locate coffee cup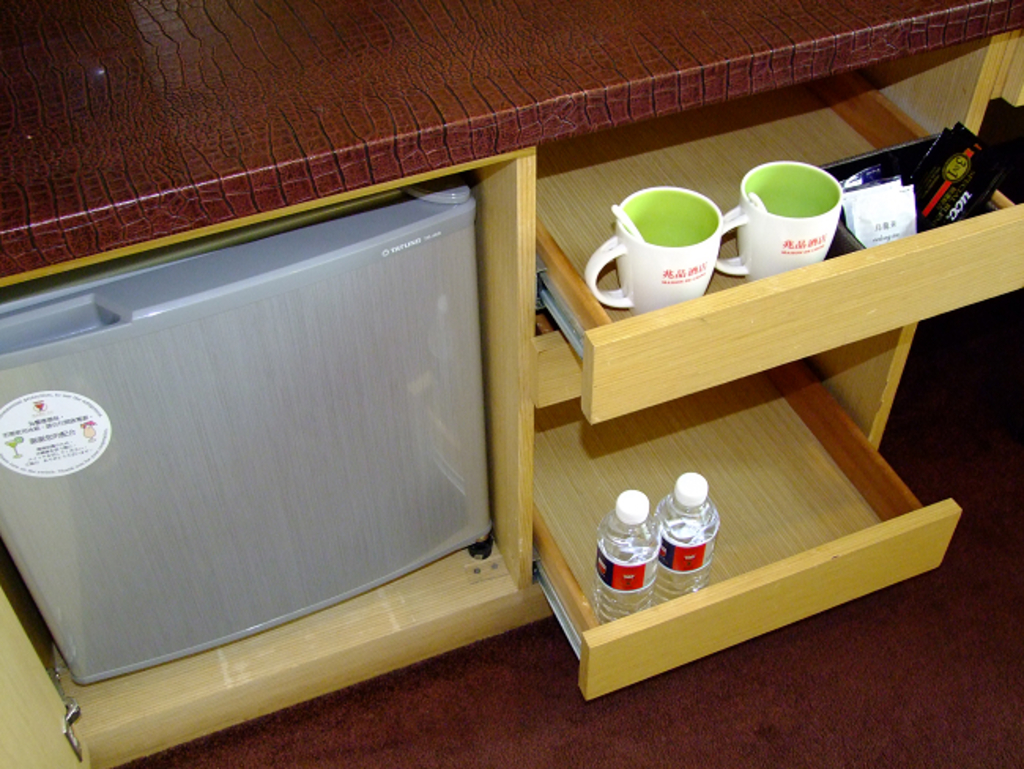
BBox(717, 159, 846, 277)
